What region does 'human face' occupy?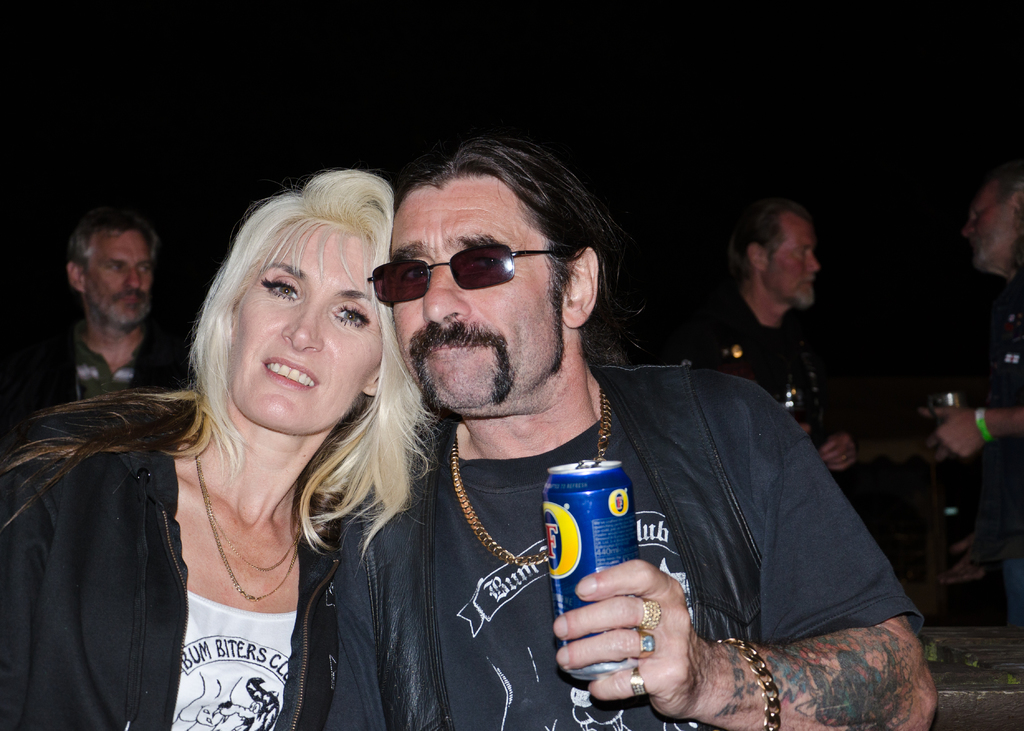
x1=234, y1=233, x2=383, y2=431.
